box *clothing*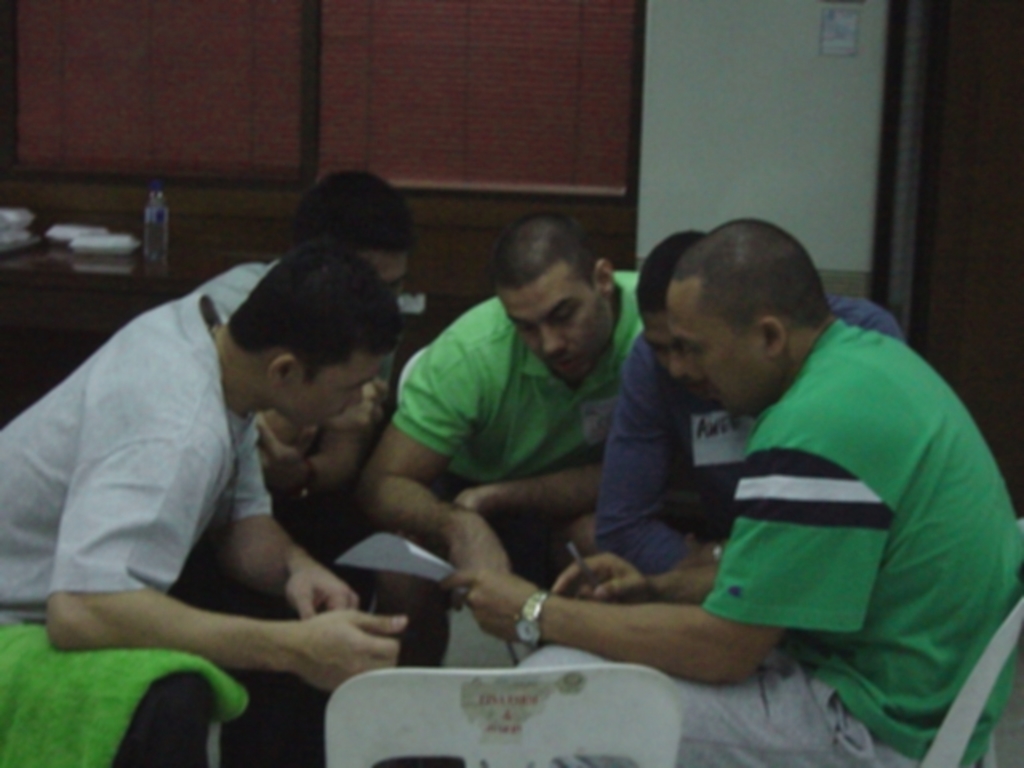
x1=0 y1=270 x2=974 y2=766
